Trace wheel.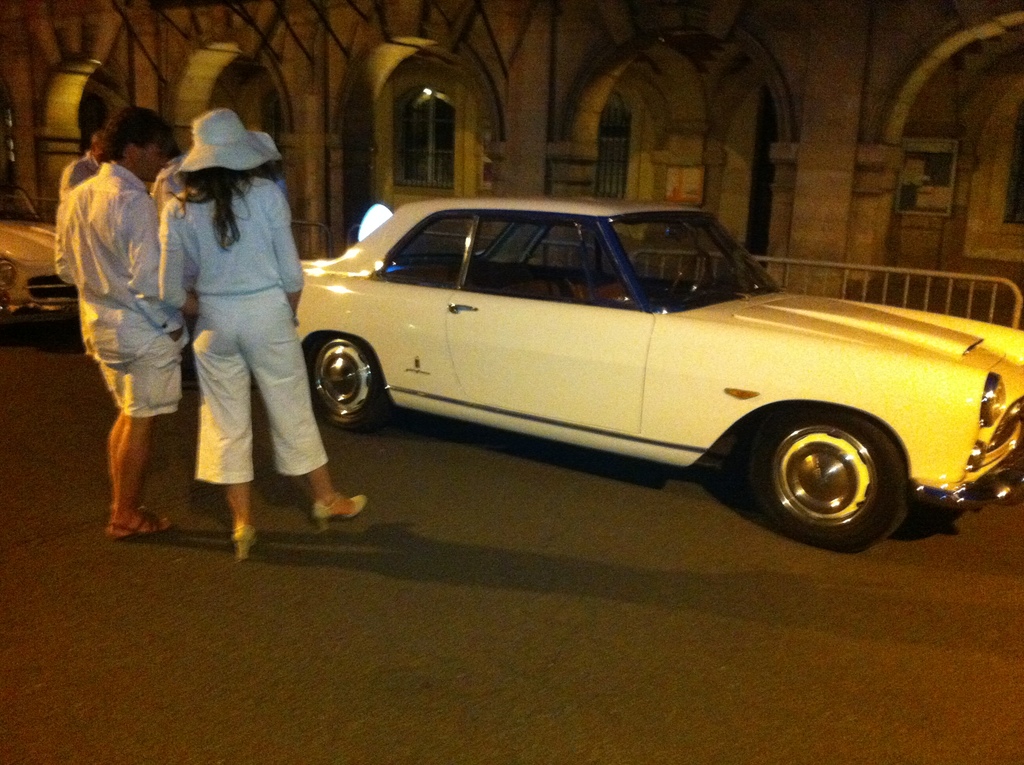
Traced to left=669, top=253, right=707, bottom=294.
